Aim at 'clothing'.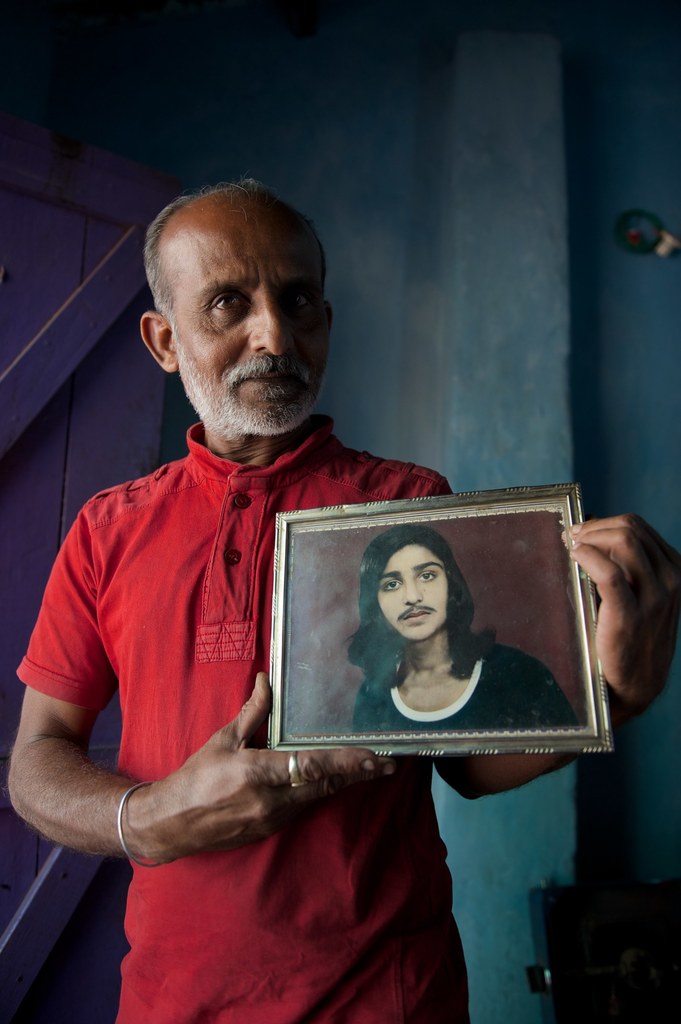
Aimed at (13,406,456,1023).
